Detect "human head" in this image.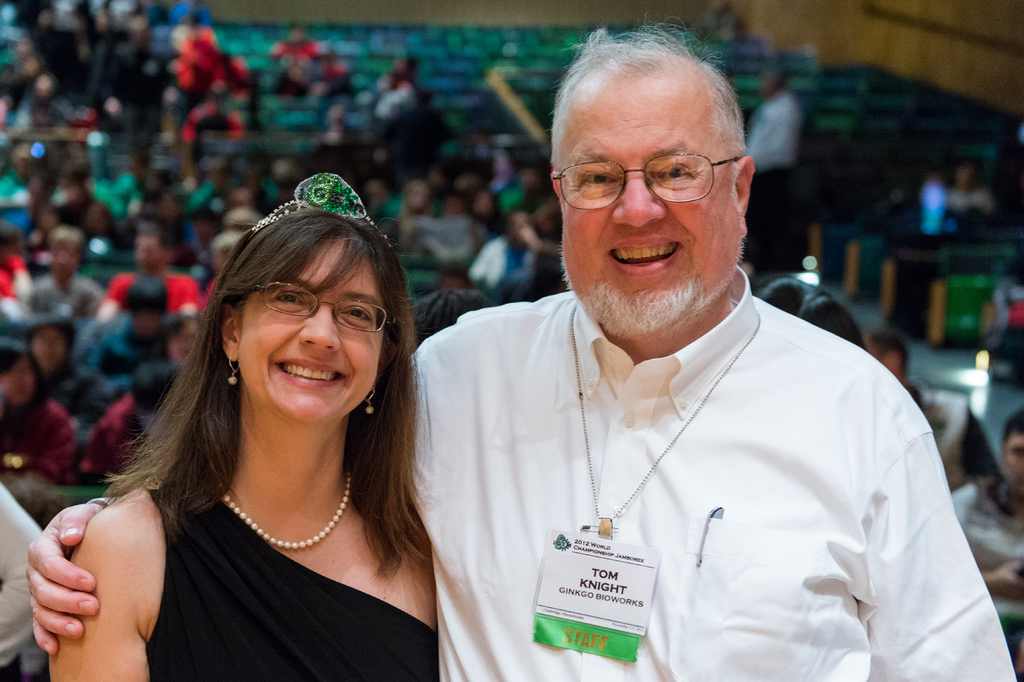
Detection: l=0, t=337, r=40, b=408.
